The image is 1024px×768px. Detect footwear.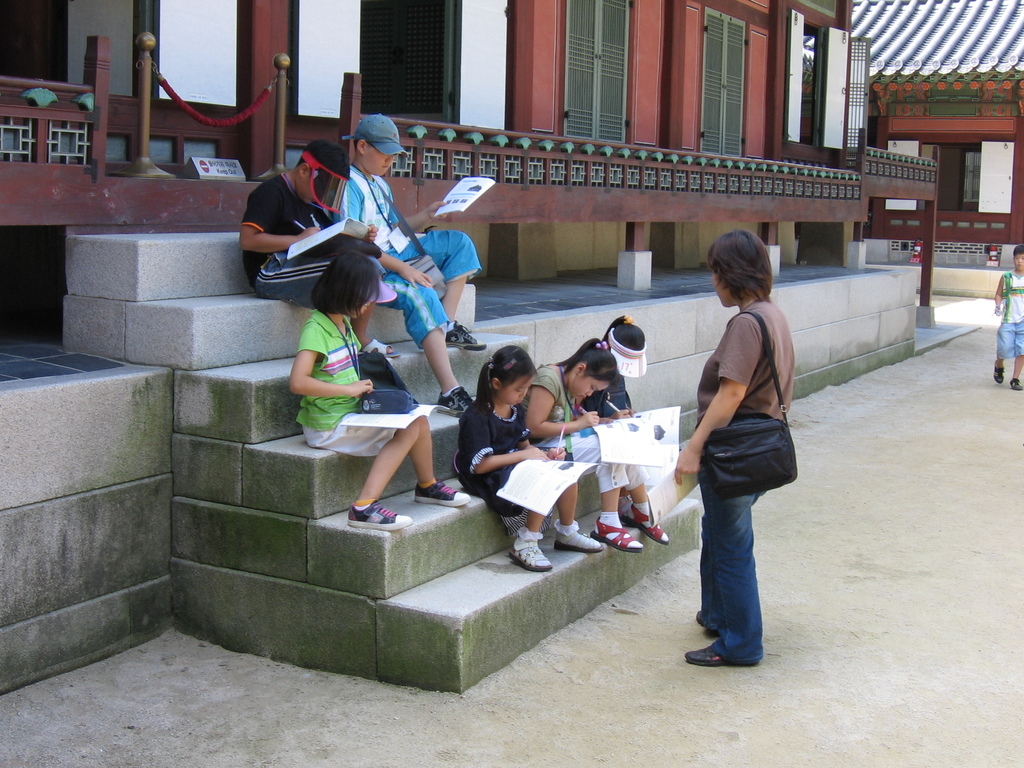
Detection: l=616, t=502, r=671, b=543.
